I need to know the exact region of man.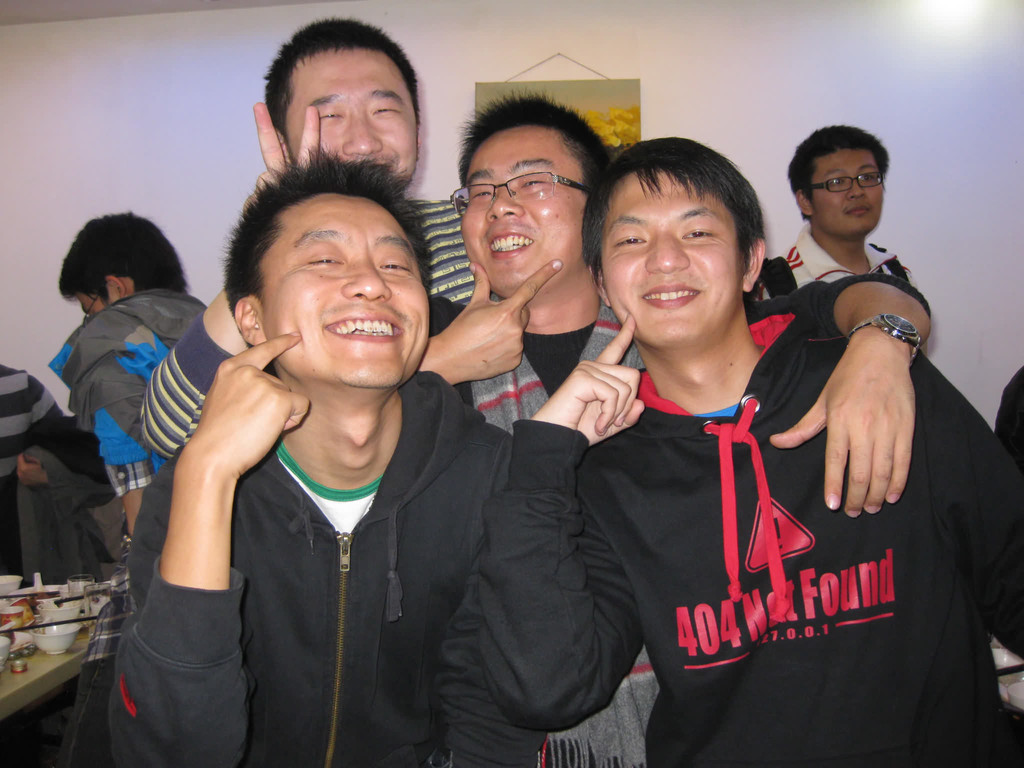
Region: (762,121,941,337).
